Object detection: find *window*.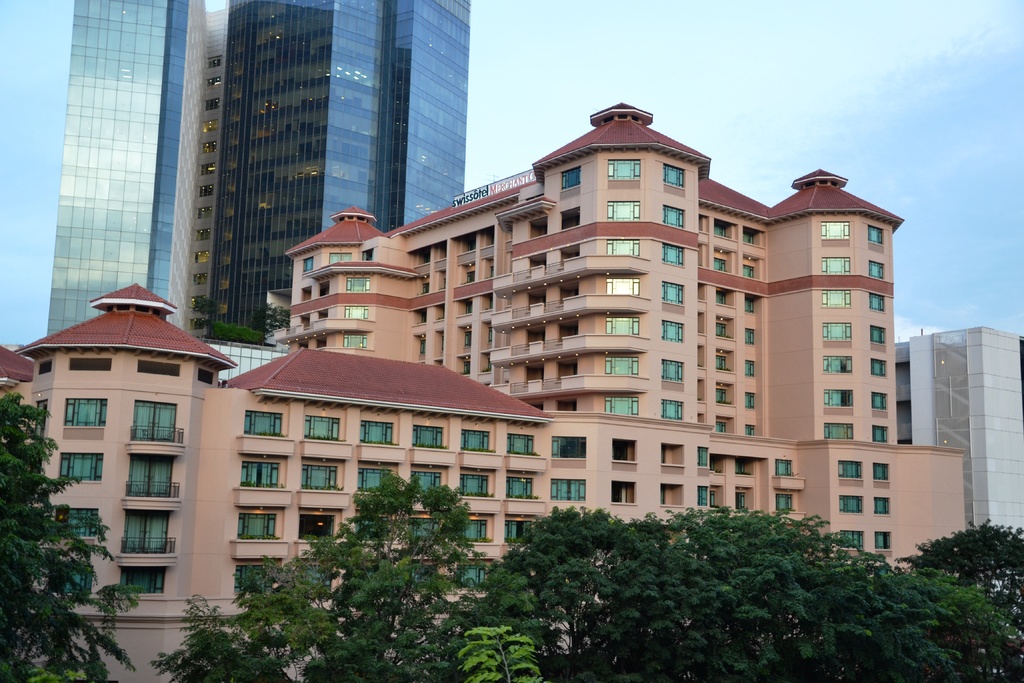
744,331,756,348.
